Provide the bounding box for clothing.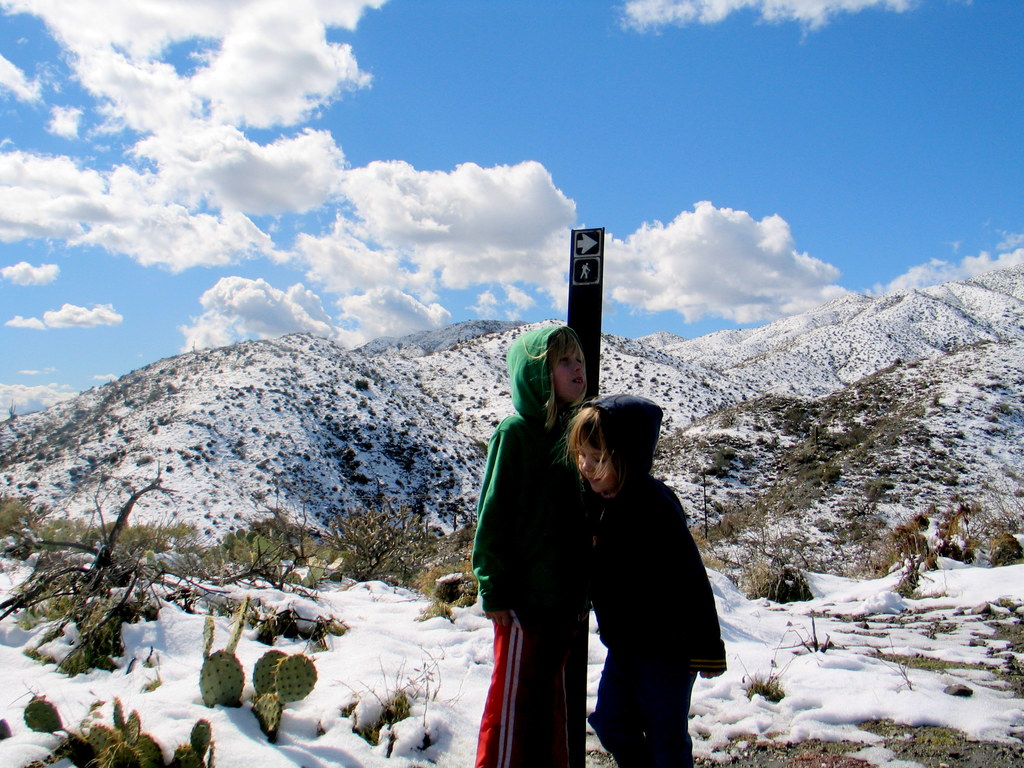
BBox(471, 324, 589, 767).
